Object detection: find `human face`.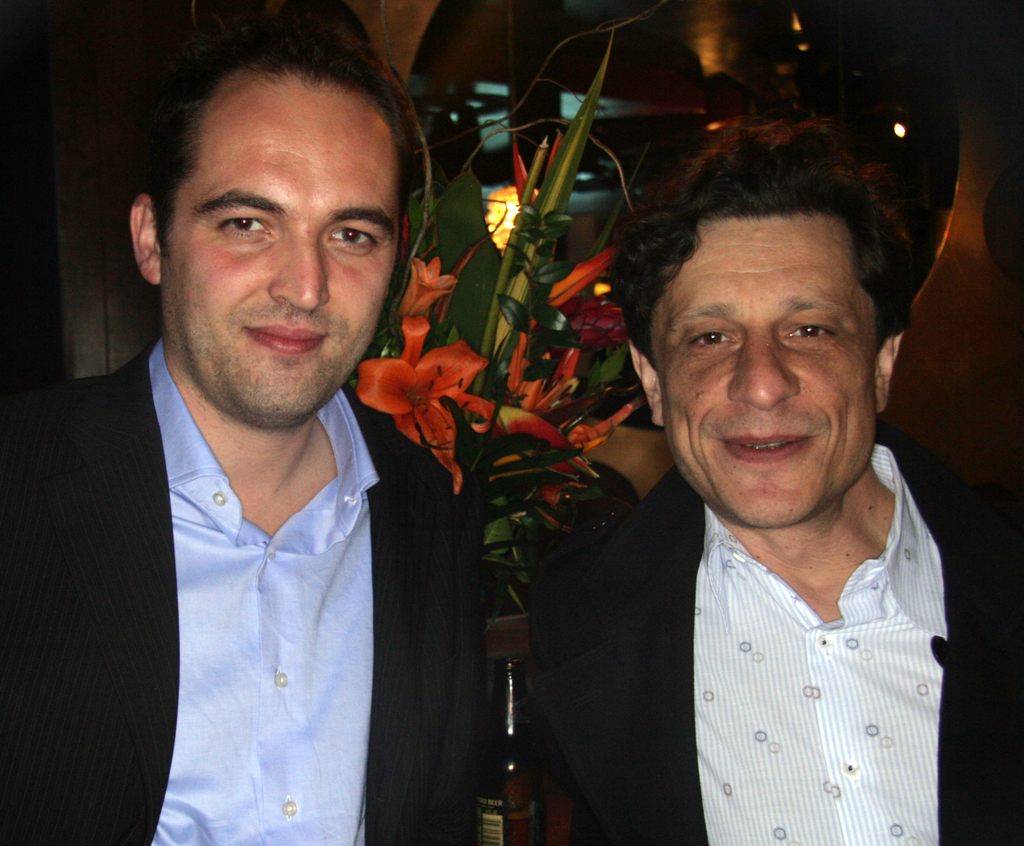
rect(653, 212, 879, 527).
